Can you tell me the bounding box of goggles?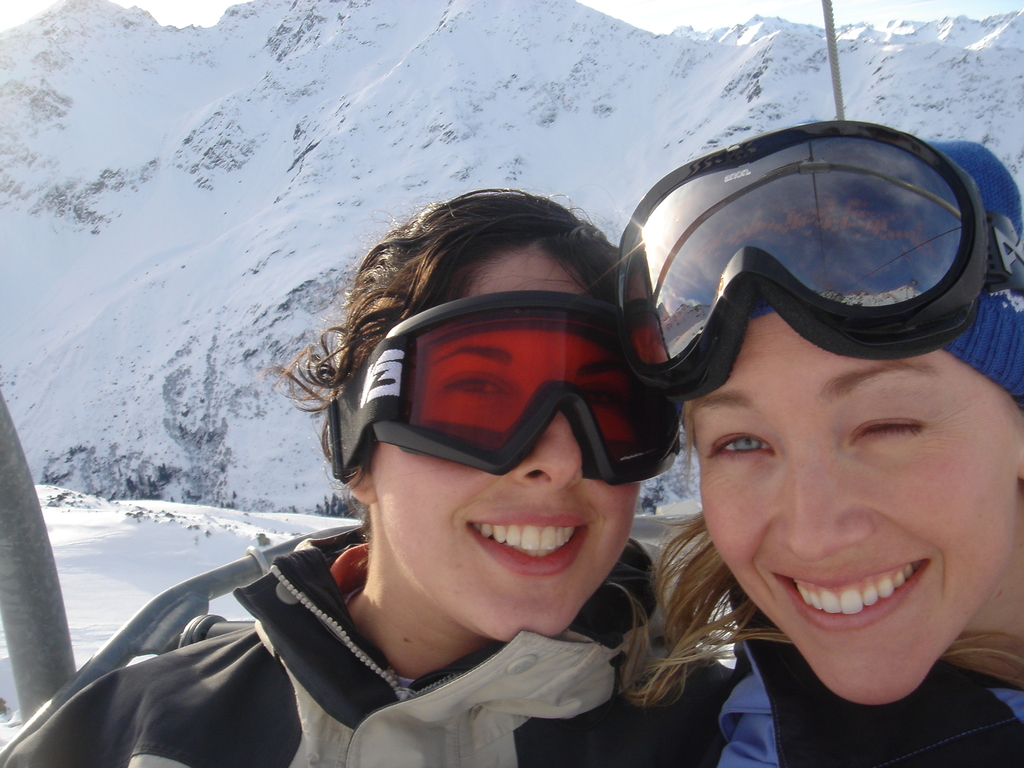
select_region(614, 115, 1022, 404).
